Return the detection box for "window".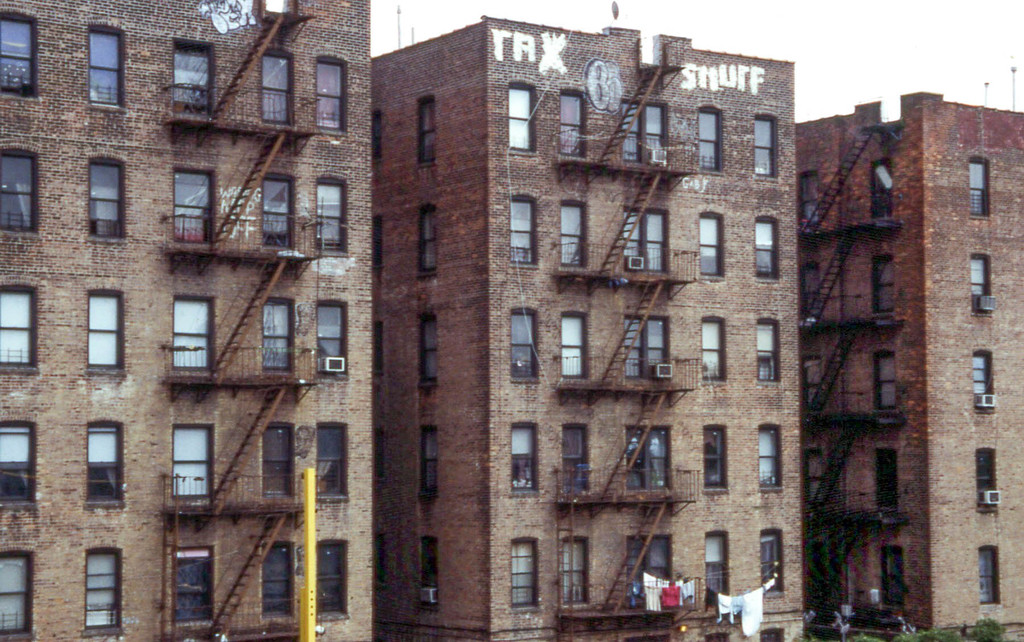
select_region(166, 162, 219, 247).
